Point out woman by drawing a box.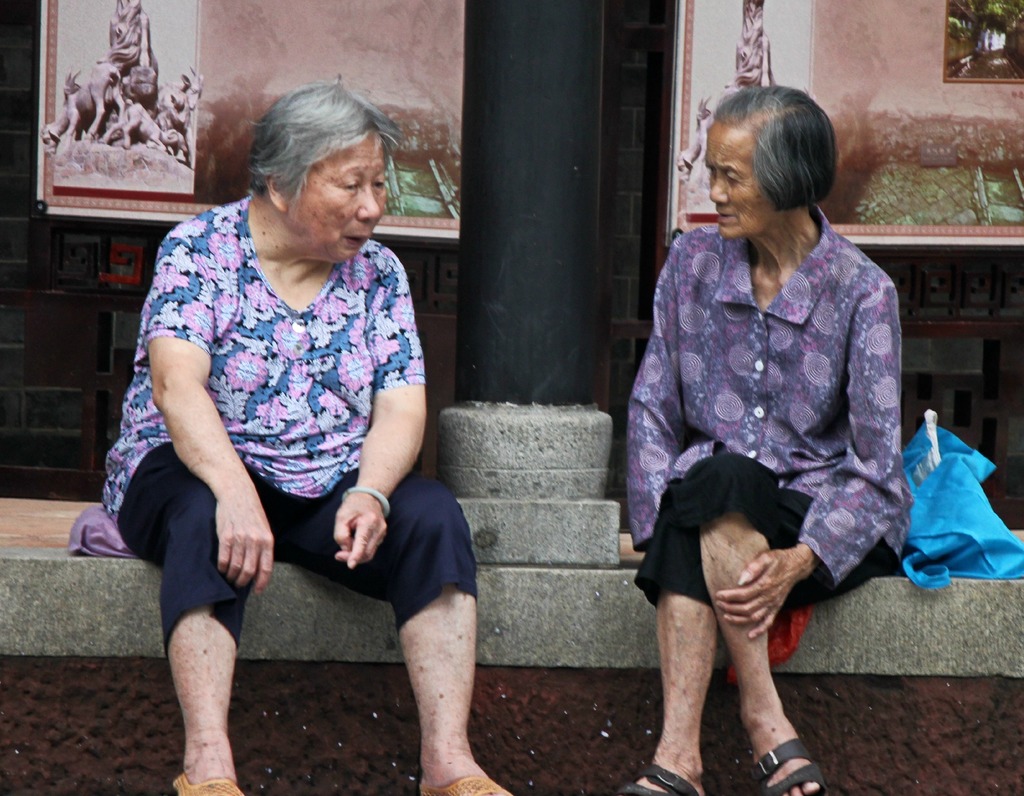
Rect(605, 98, 918, 788).
